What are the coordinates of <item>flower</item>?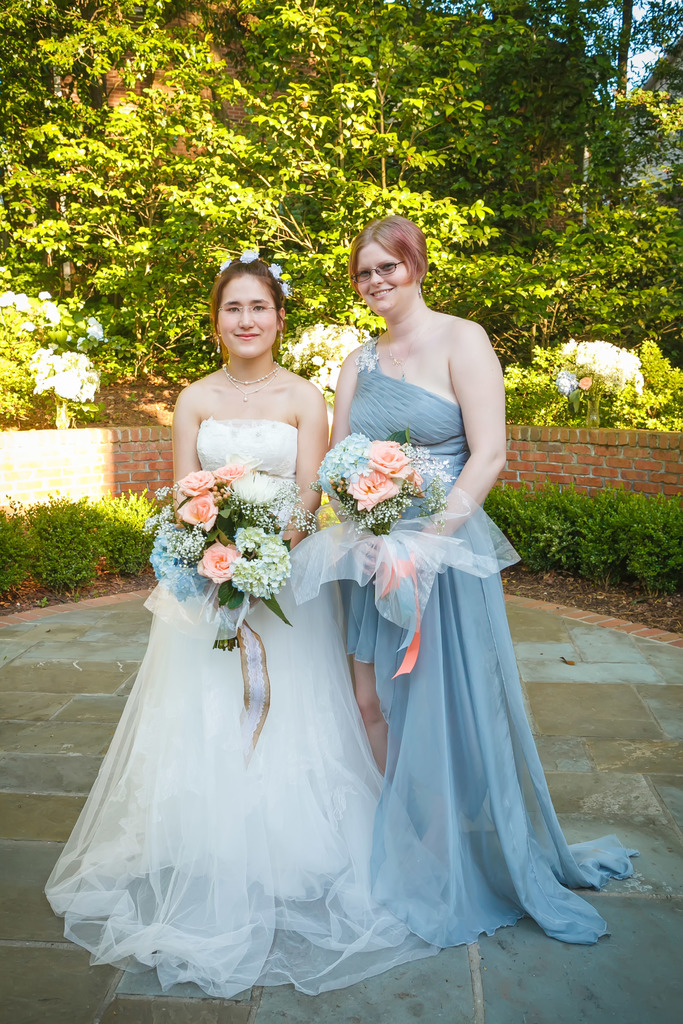
(266,261,286,276).
